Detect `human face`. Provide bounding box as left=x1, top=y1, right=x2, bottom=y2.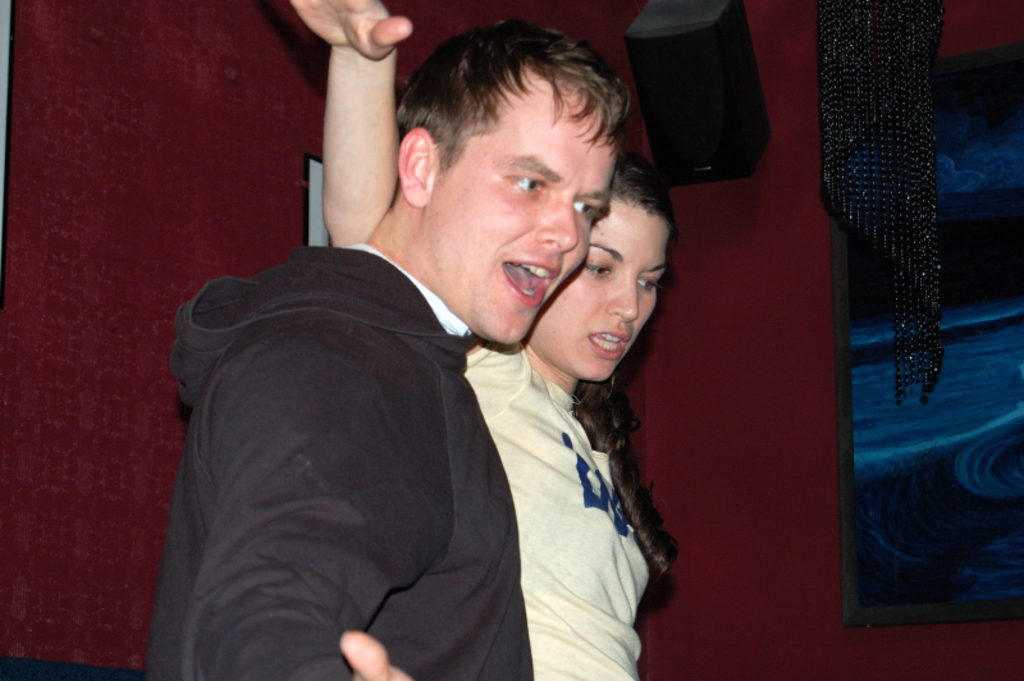
left=534, top=214, right=668, bottom=379.
